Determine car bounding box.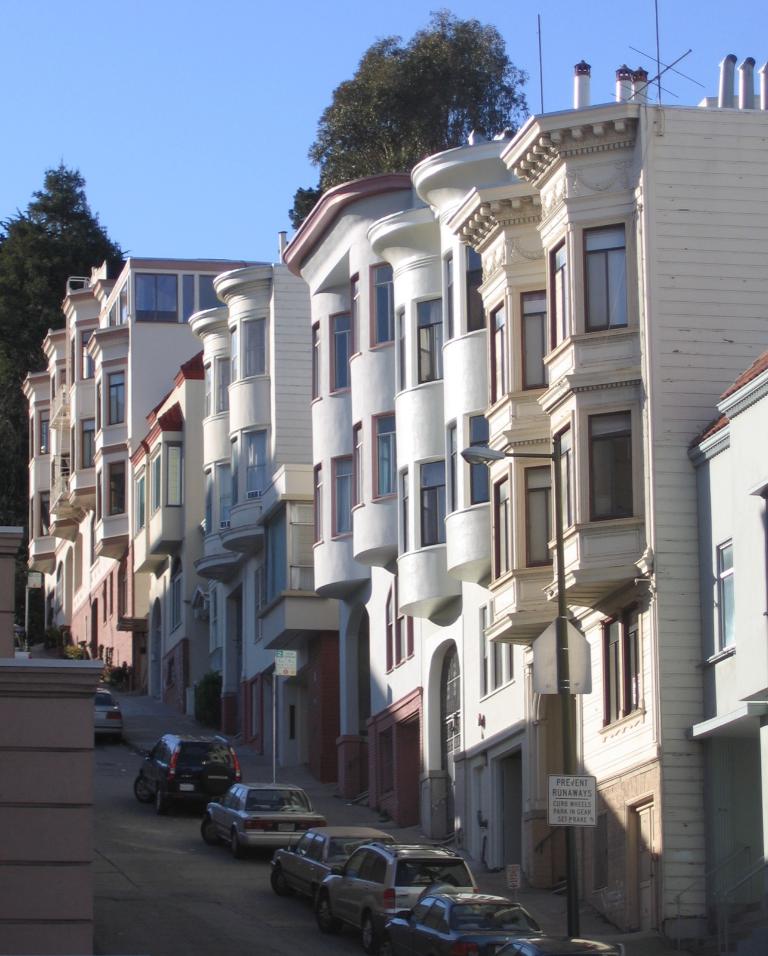
Determined: 130,733,244,823.
